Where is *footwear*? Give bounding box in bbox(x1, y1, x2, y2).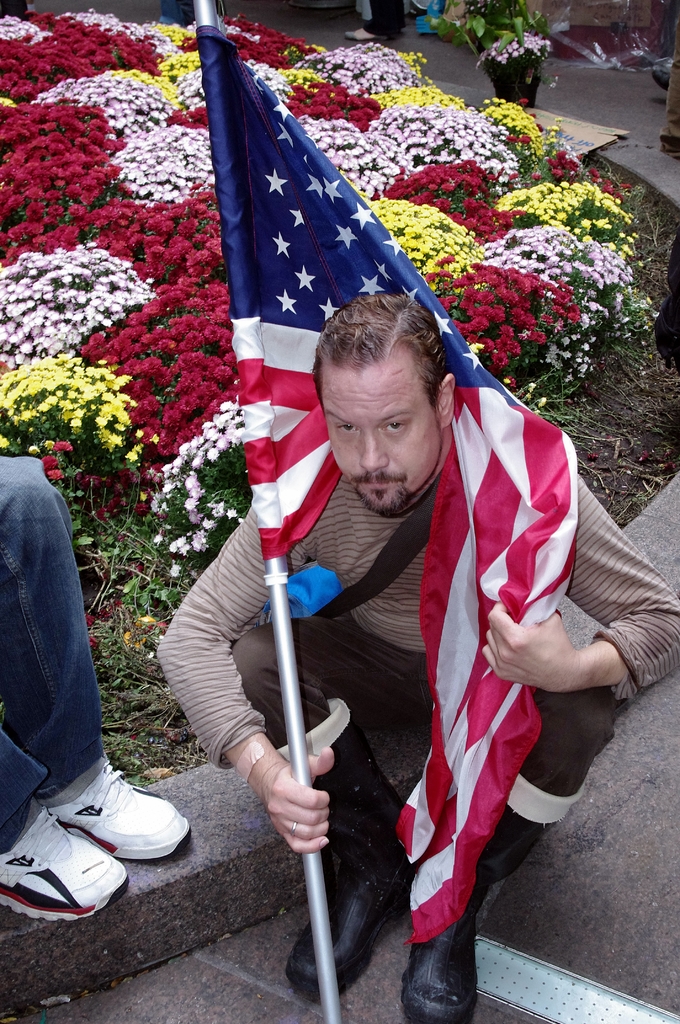
bbox(49, 760, 200, 862).
